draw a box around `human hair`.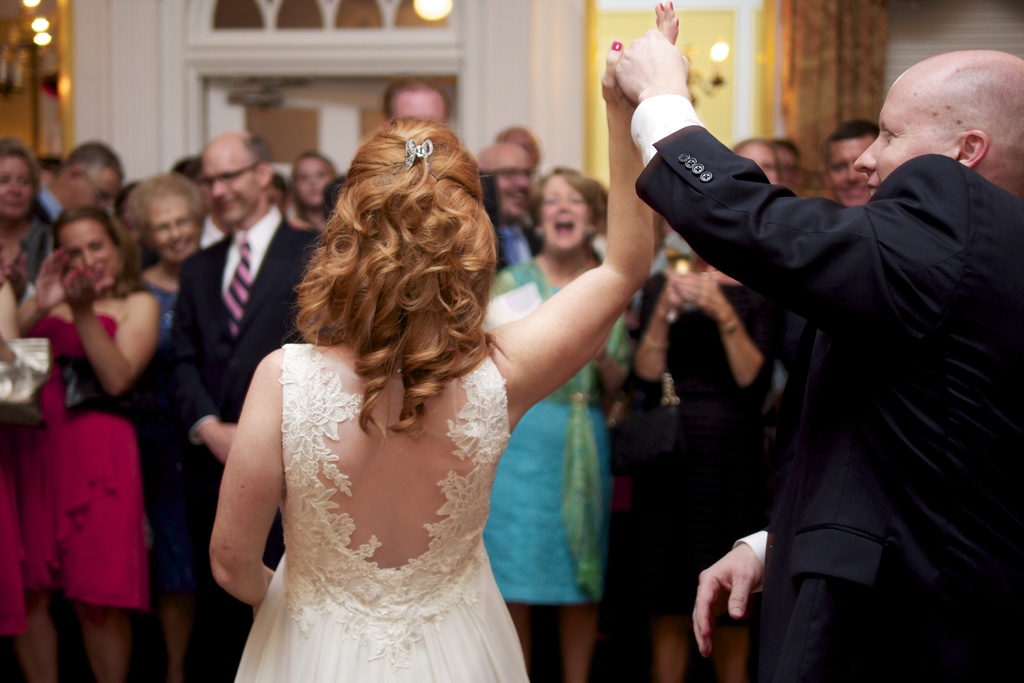
<bbox>528, 165, 609, 231</bbox>.
